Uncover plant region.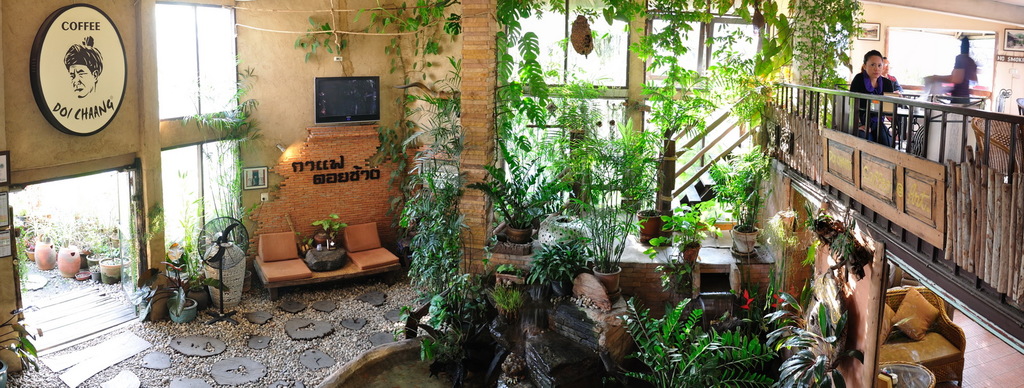
Uncovered: 0, 303, 38, 376.
